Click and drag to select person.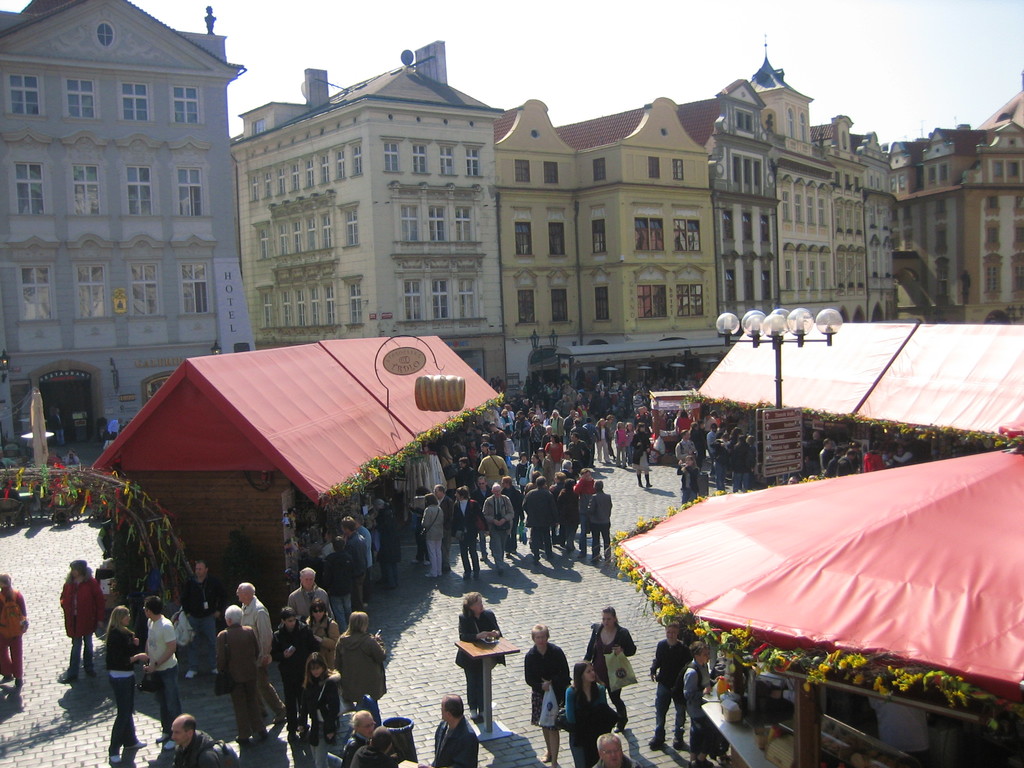
Selection: (684,641,711,765).
